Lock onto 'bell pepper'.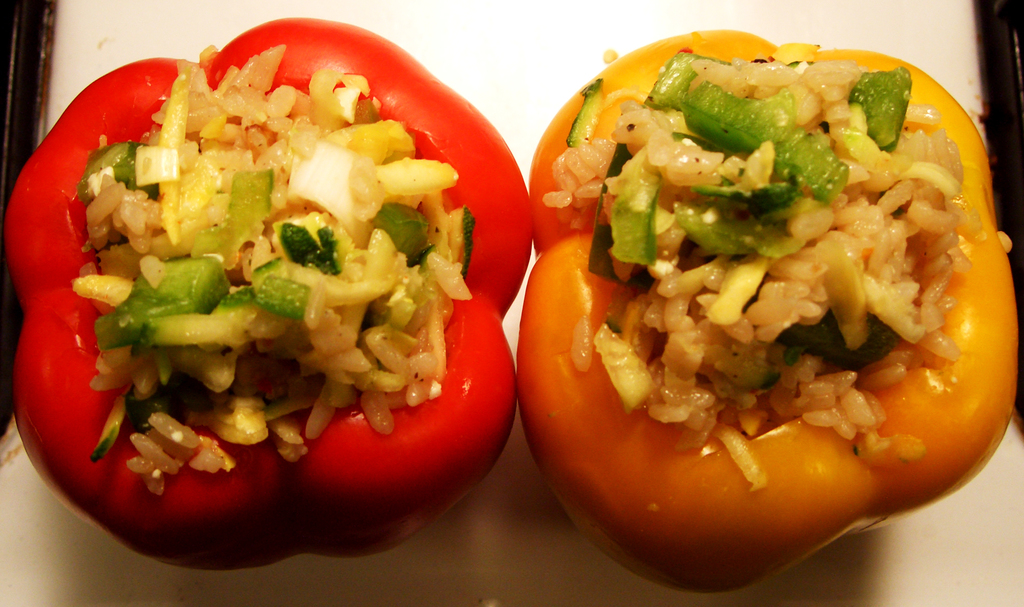
Locked: pyautogui.locateOnScreen(513, 21, 1020, 589).
